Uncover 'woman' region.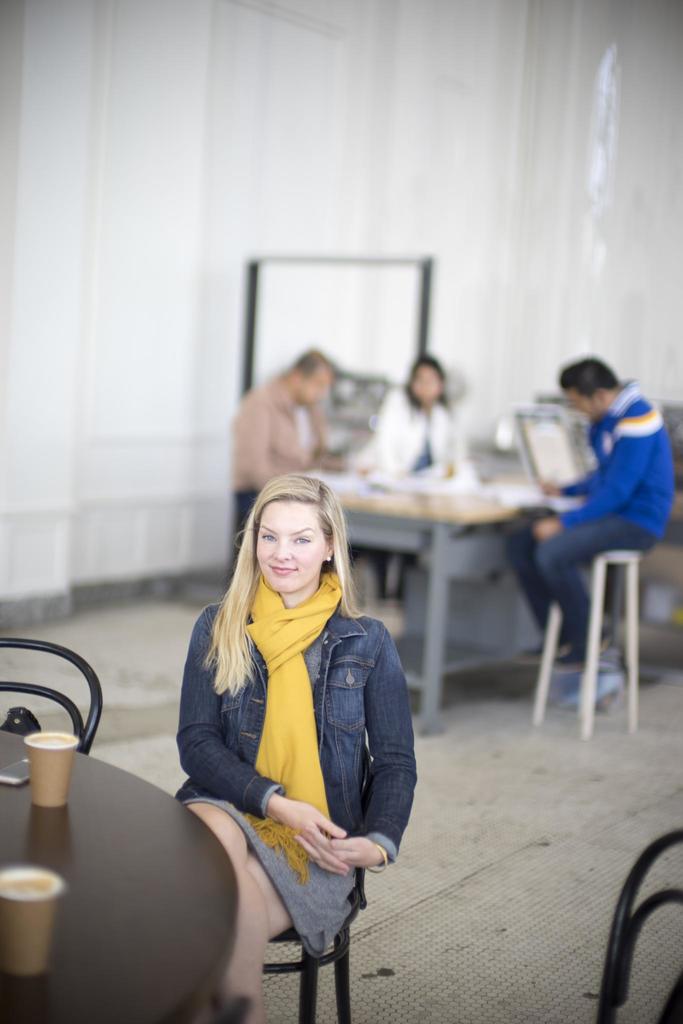
Uncovered: {"left": 160, "top": 476, "right": 416, "bottom": 1007}.
